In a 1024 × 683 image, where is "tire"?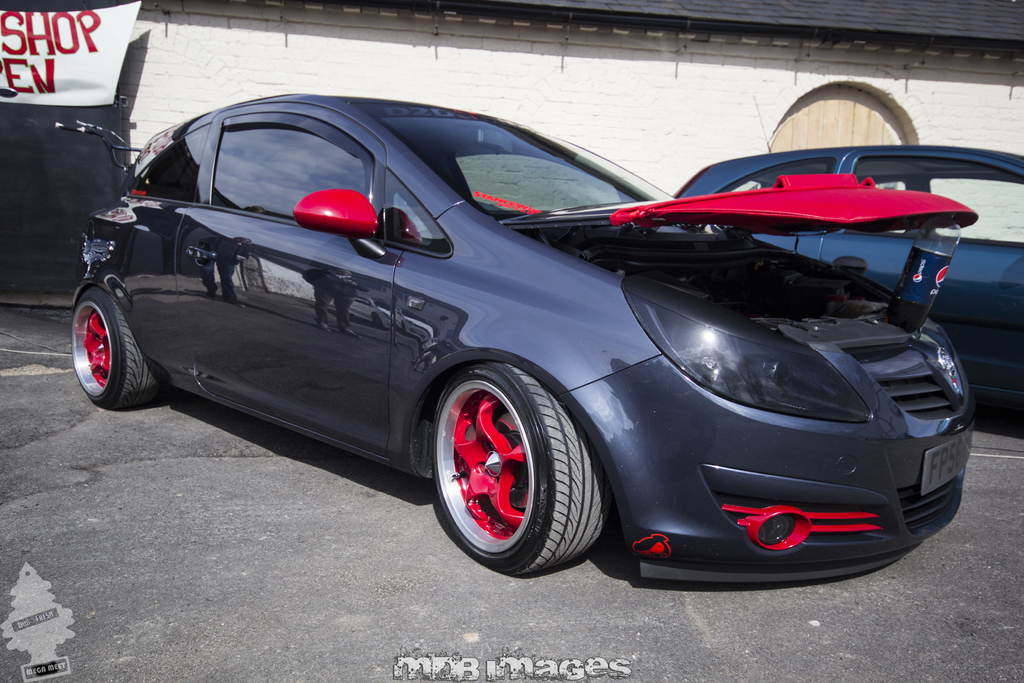
box(427, 365, 601, 583).
